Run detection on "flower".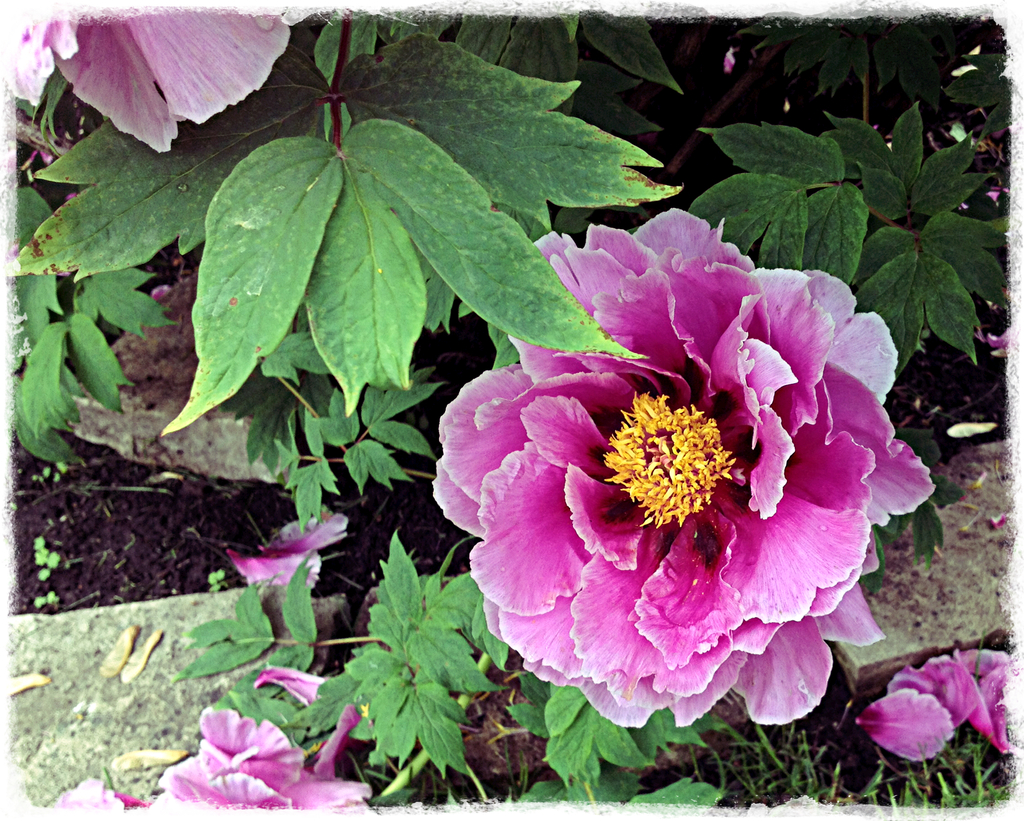
Result: (11,5,314,155).
